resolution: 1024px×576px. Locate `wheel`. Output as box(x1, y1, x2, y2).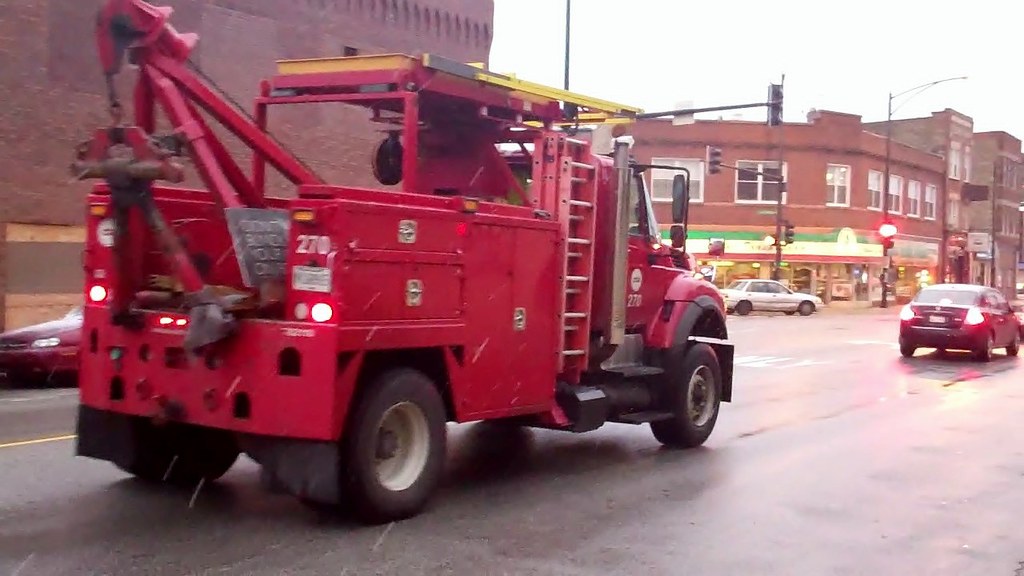
box(1004, 330, 1020, 356).
